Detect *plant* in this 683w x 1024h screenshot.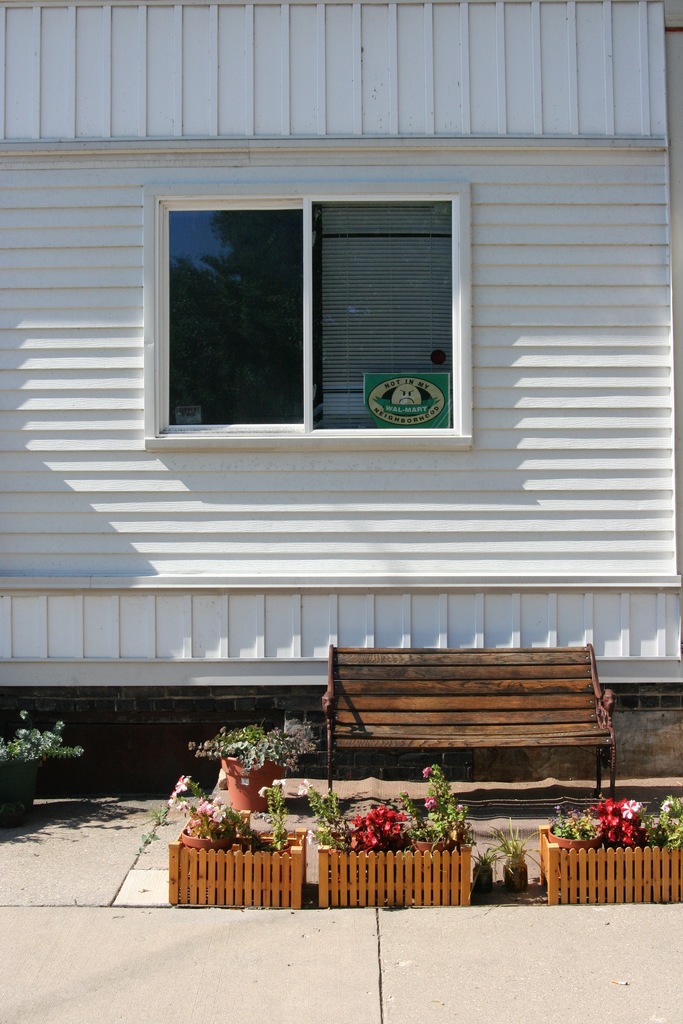
Detection: detection(391, 761, 472, 843).
